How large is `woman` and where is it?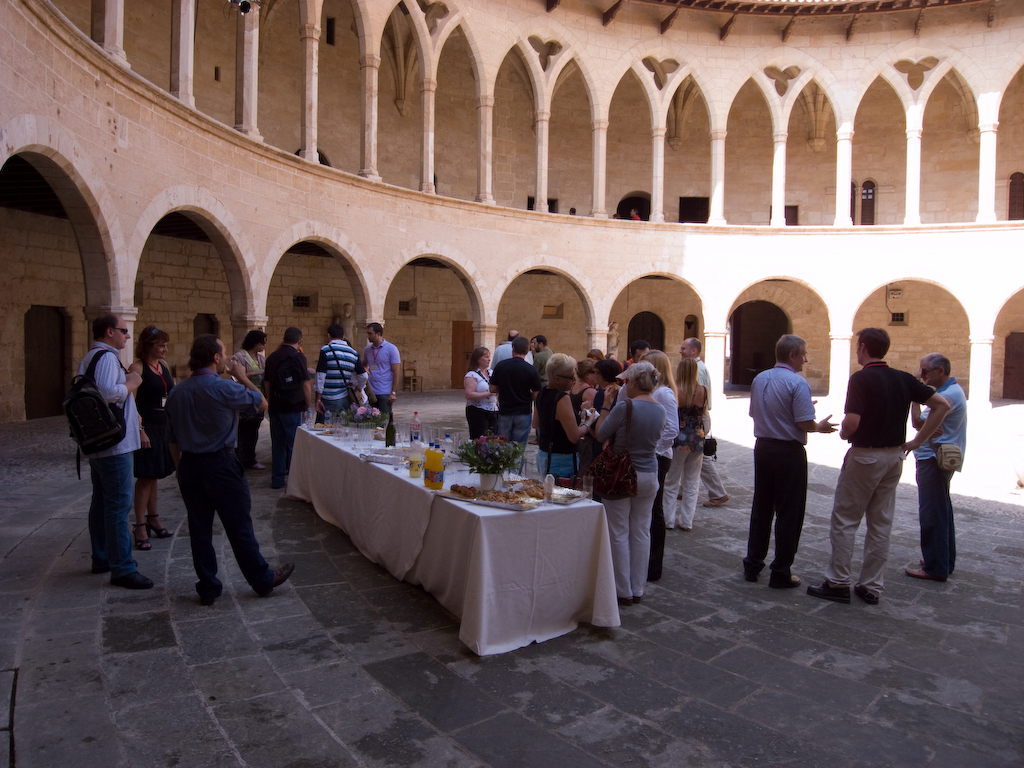
Bounding box: <box>531,349,594,486</box>.
